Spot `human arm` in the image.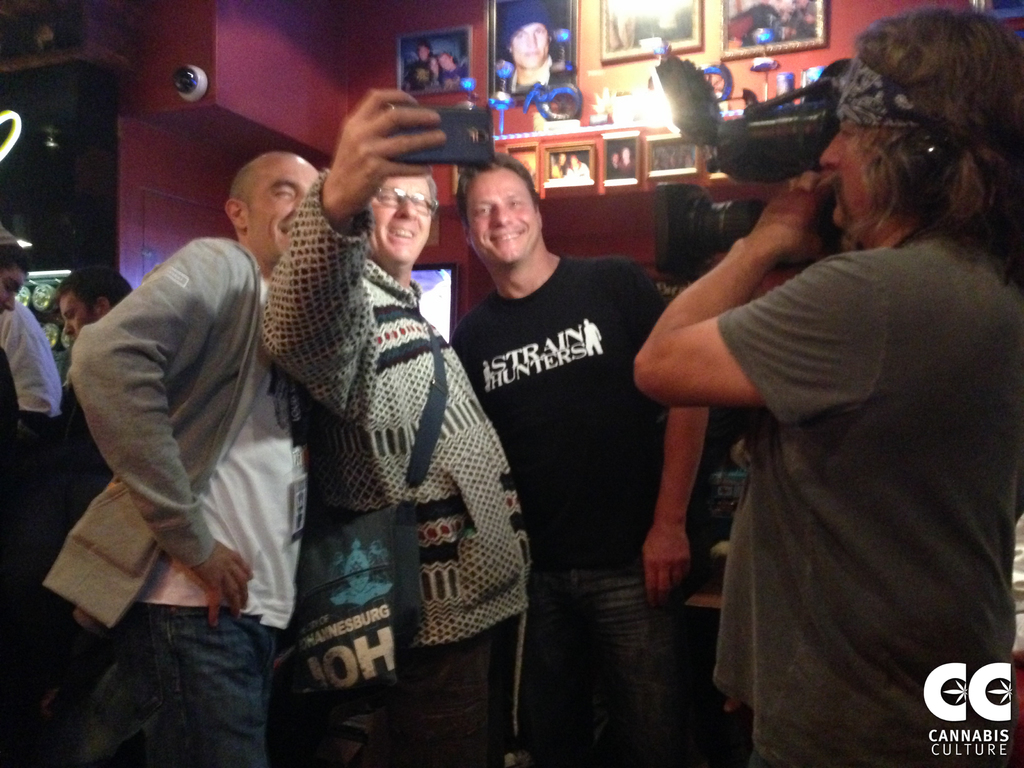
`human arm` found at Rect(623, 259, 710, 606).
